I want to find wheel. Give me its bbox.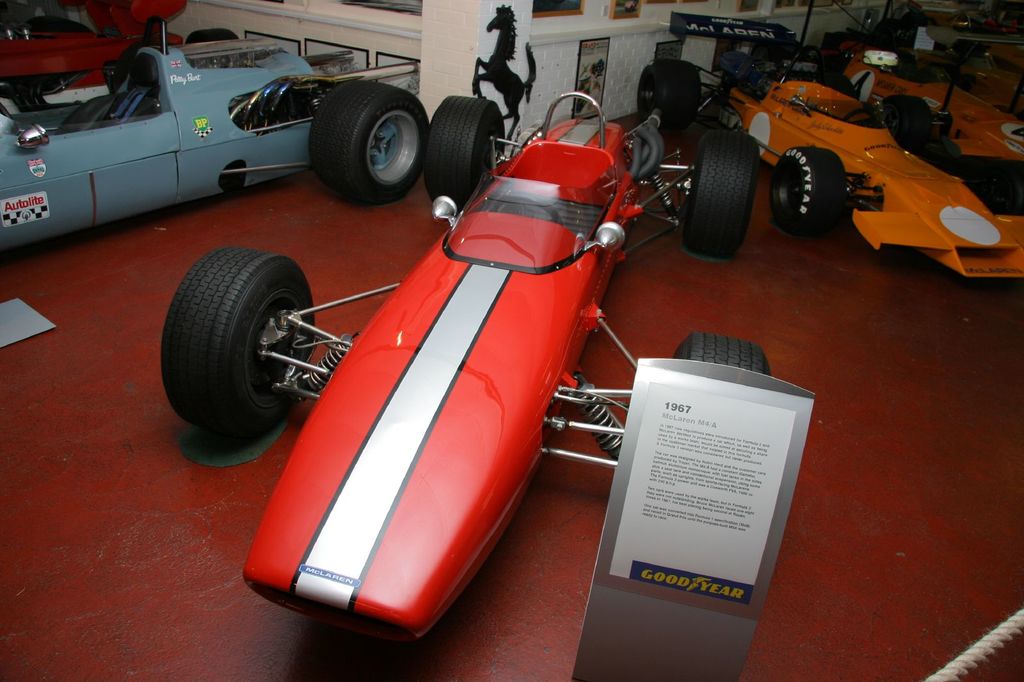
box=[307, 78, 427, 205].
